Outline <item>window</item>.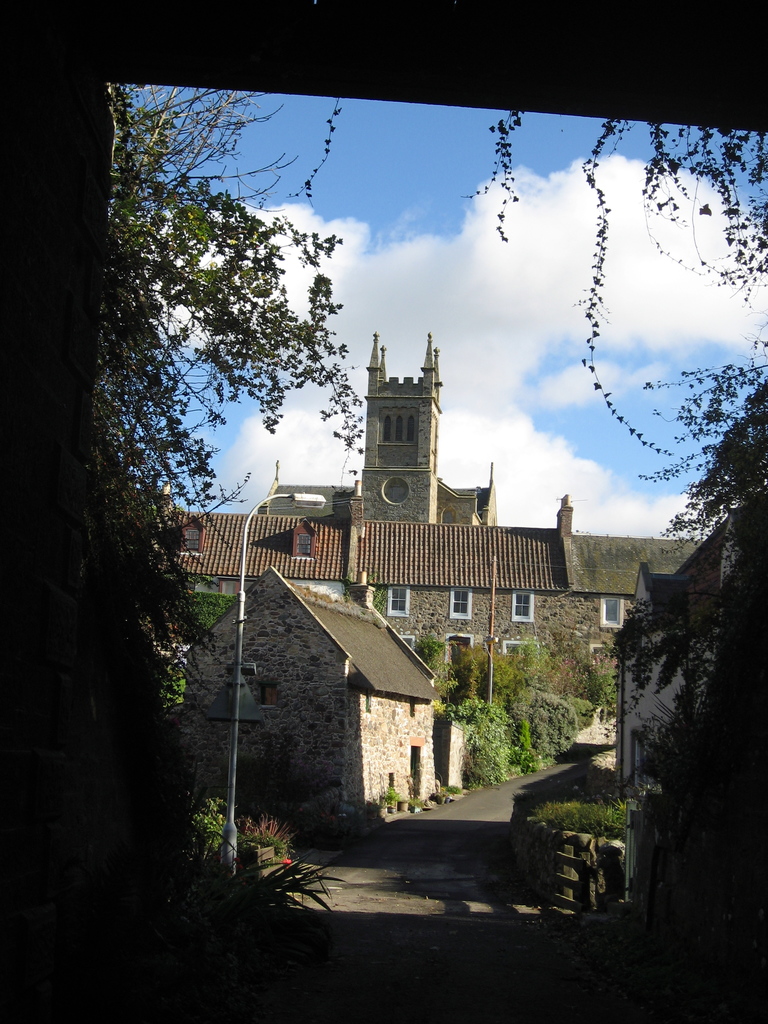
Outline: detection(296, 535, 312, 557).
